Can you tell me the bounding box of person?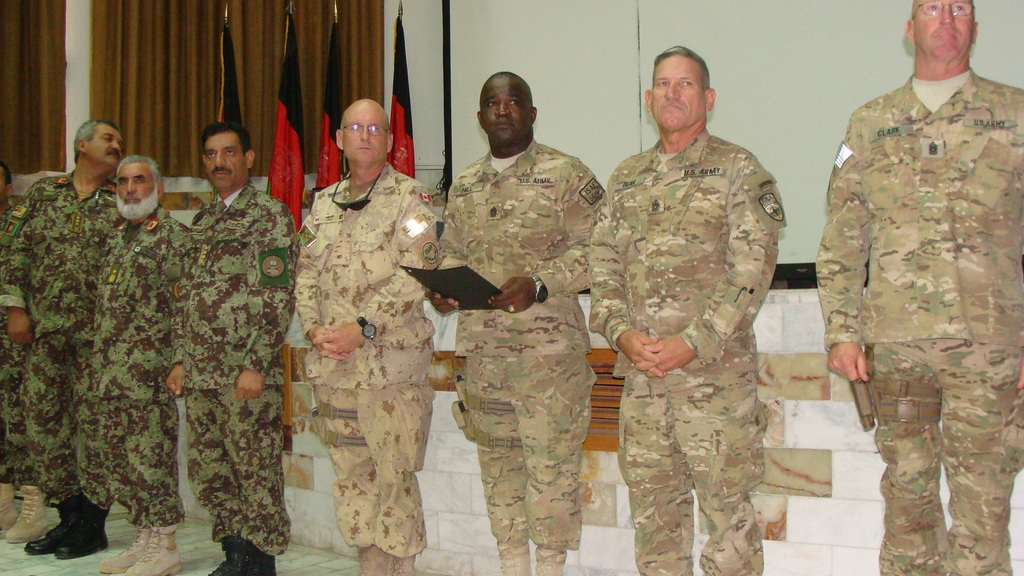
[583,47,789,575].
